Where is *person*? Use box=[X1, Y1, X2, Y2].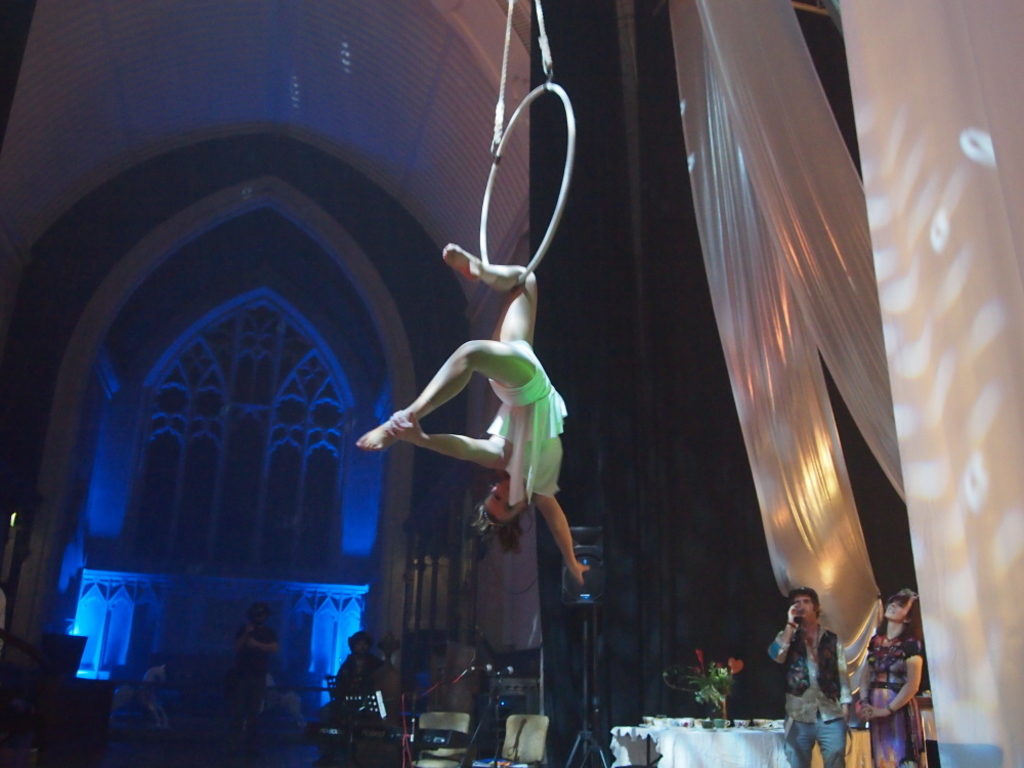
box=[763, 588, 847, 766].
